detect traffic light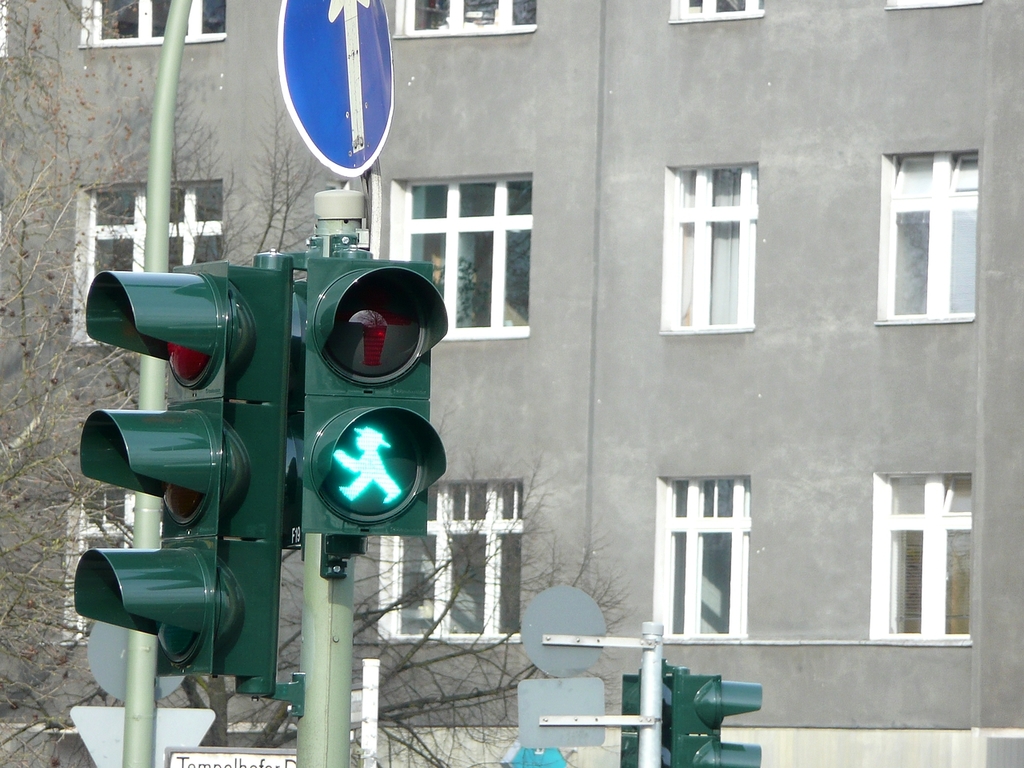
664/662/766/767
